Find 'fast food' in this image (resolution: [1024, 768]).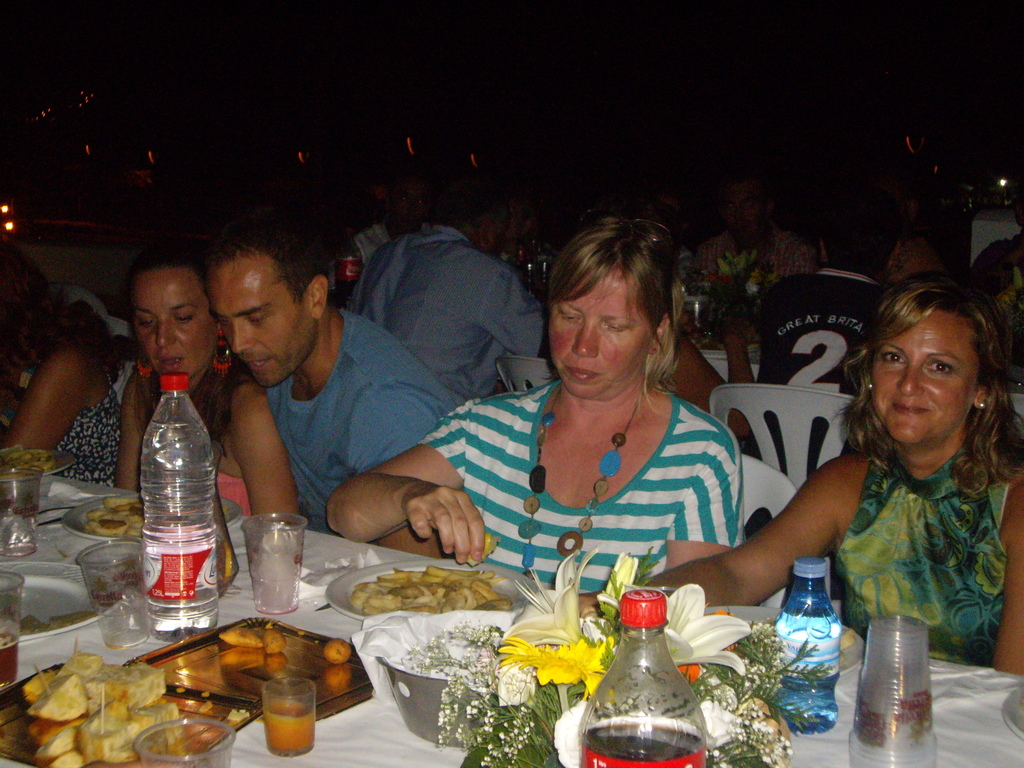
detection(349, 565, 515, 611).
